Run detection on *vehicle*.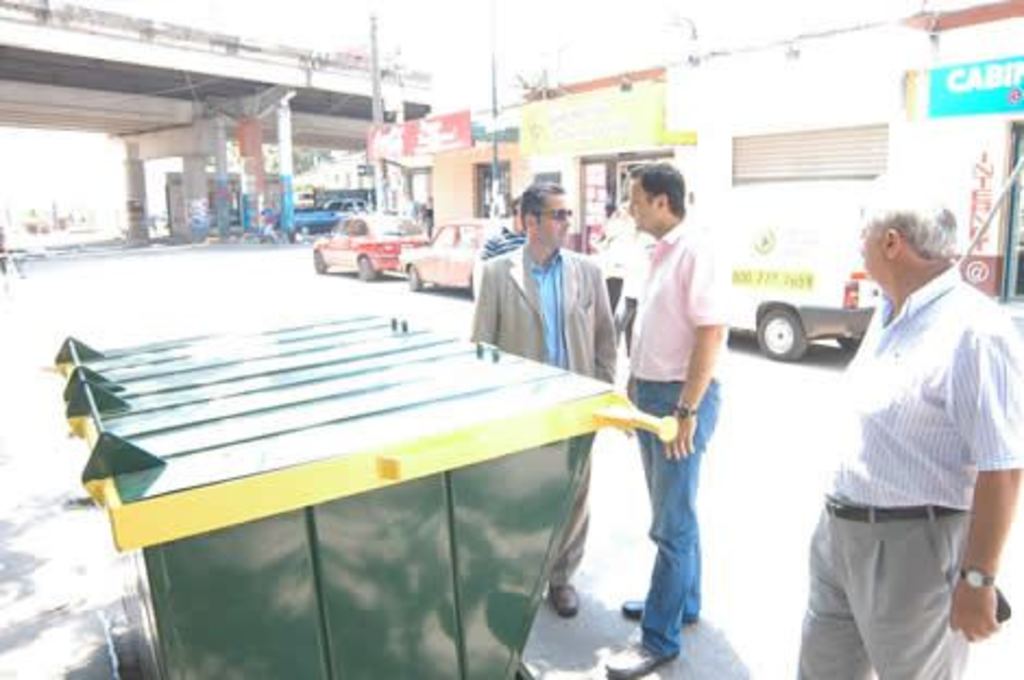
Result: x1=401, y1=207, x2=508, y2=283.
